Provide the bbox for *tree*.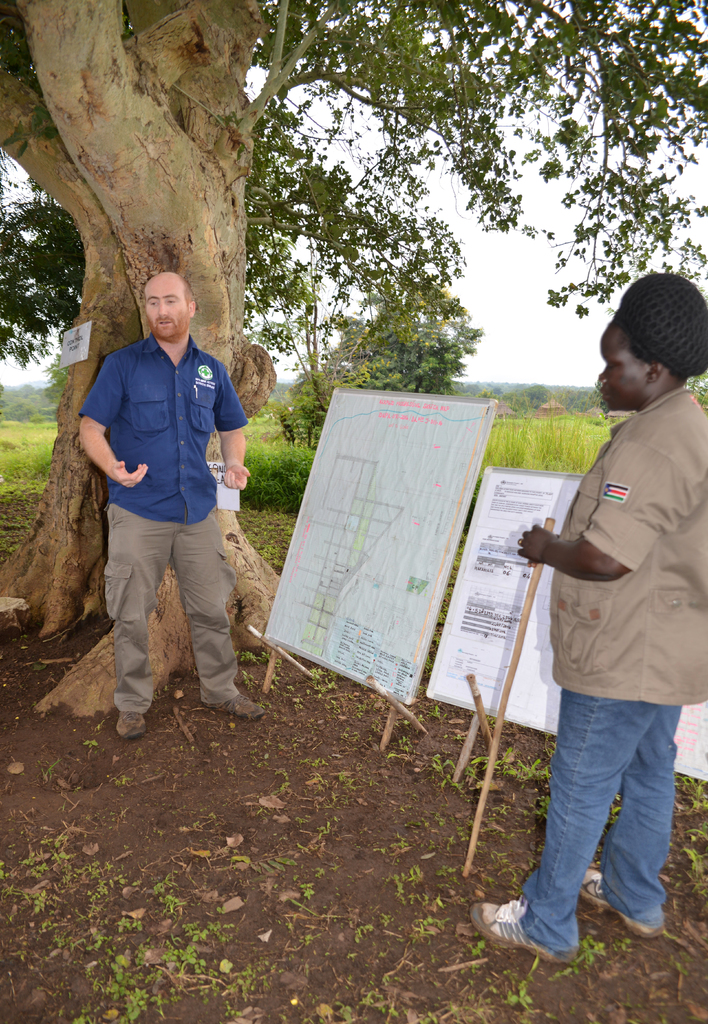
<box>268,366,333,452</box>.
